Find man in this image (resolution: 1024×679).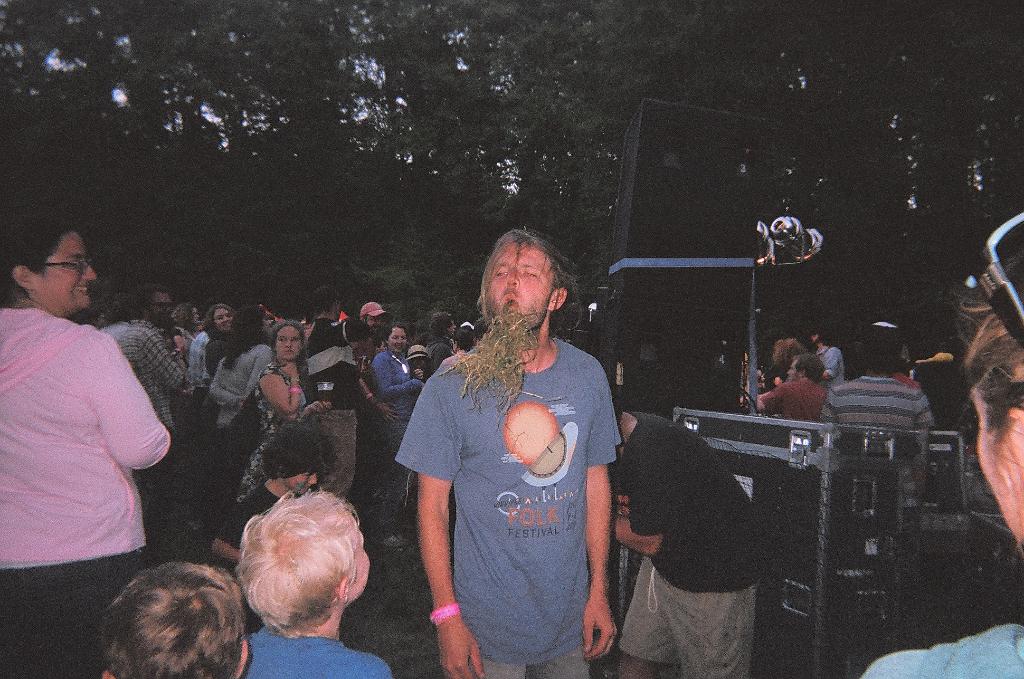
bbox=(813, 326, 844, 381).
